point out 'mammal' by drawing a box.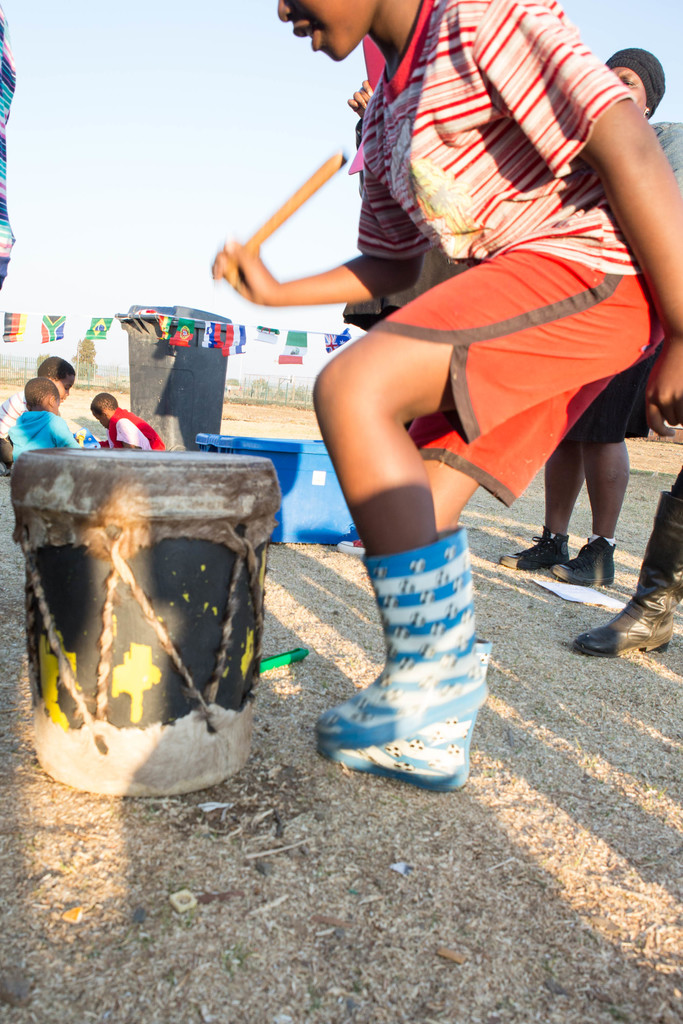
l=10, t=378, r=85, b=466.
